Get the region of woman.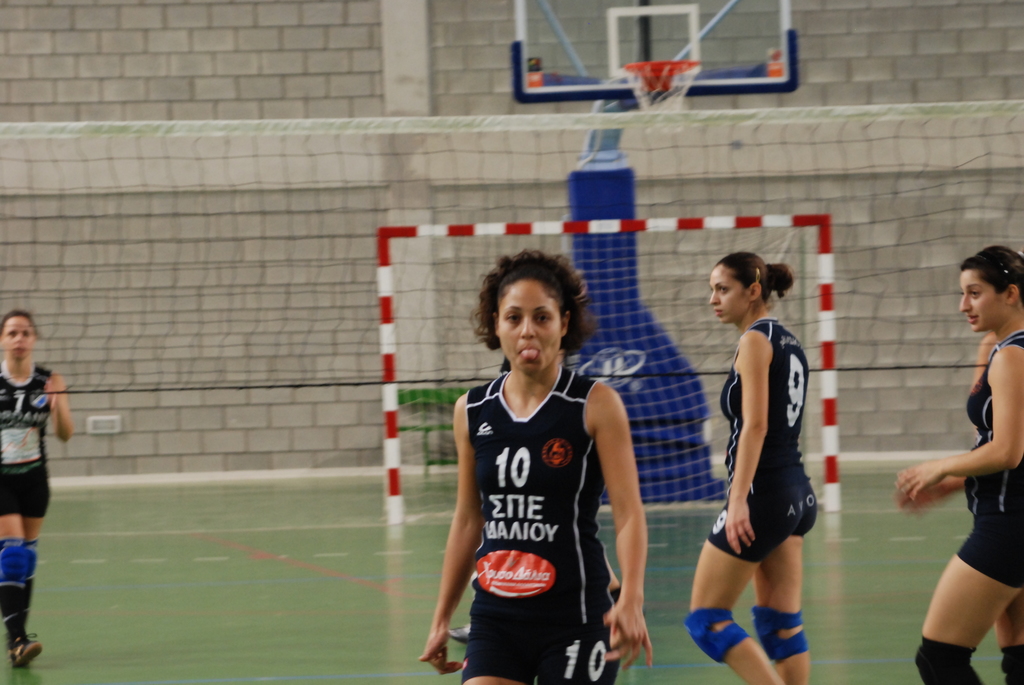
Rect(888, 247, 1023, 684).
